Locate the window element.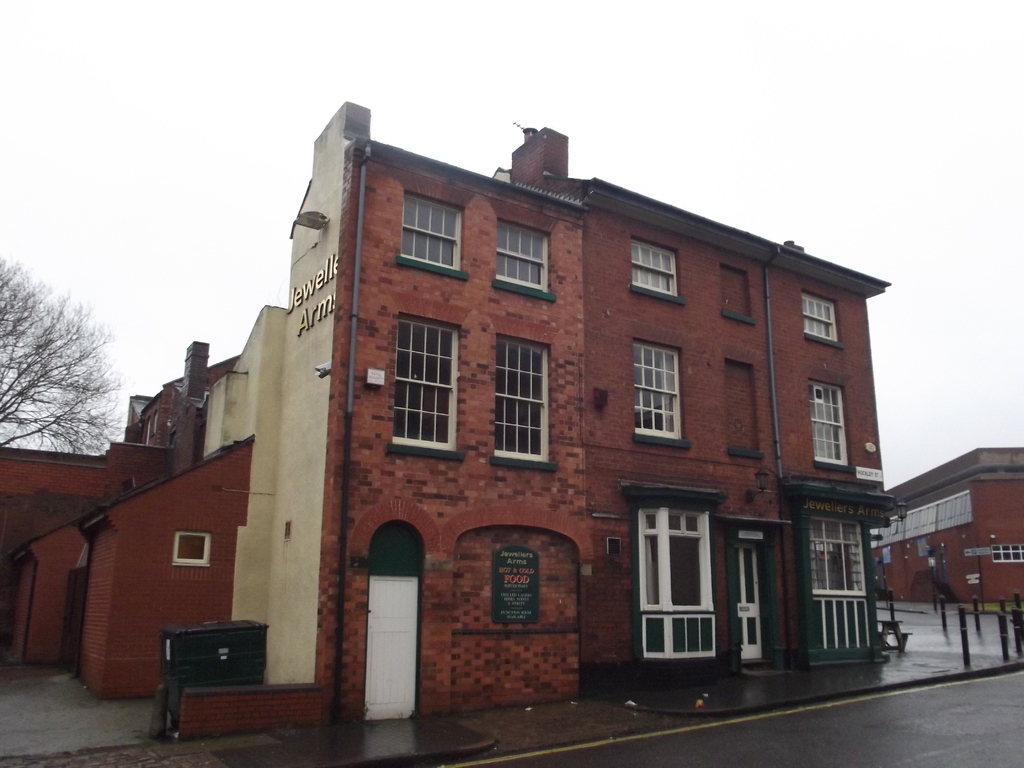
Element bbox: bbox=(498, 225, 560, 301).
